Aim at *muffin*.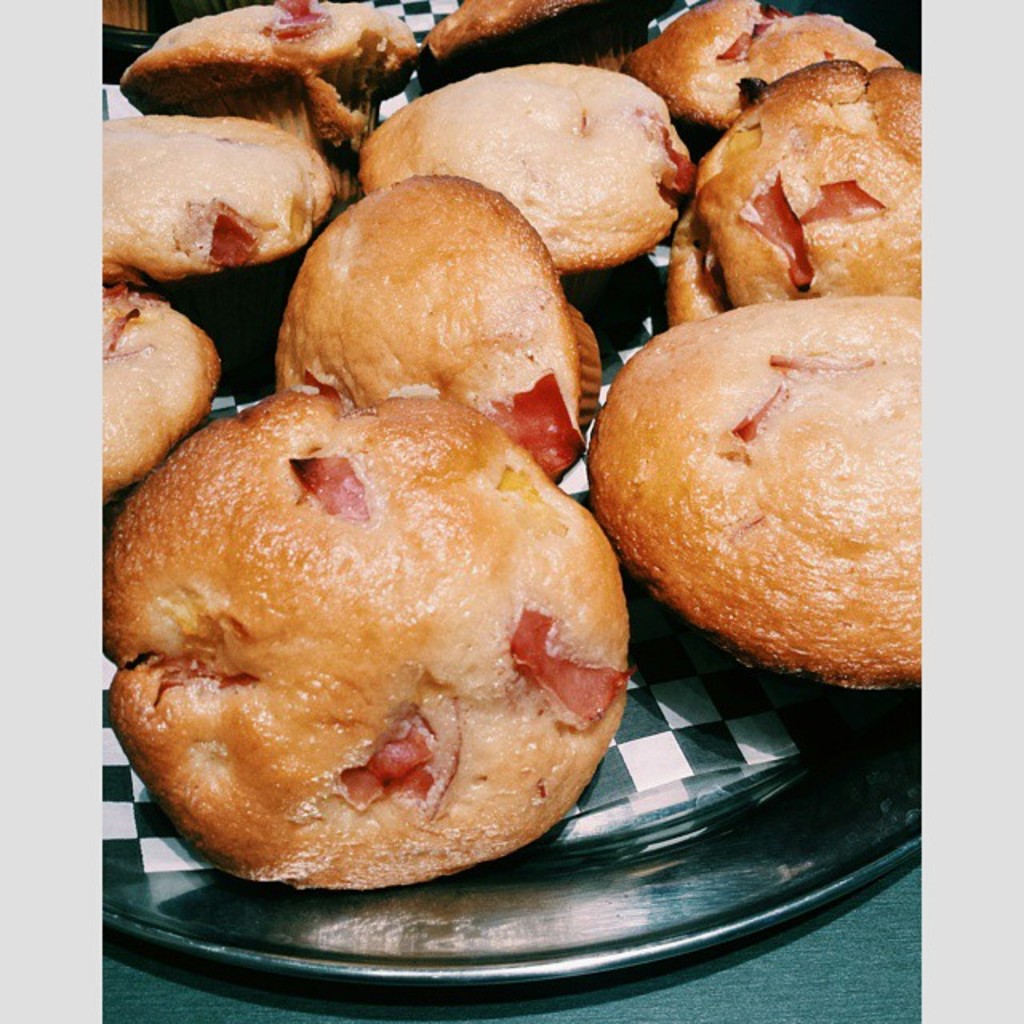
Aimed at l=414, t=0, r=653, b=67.
